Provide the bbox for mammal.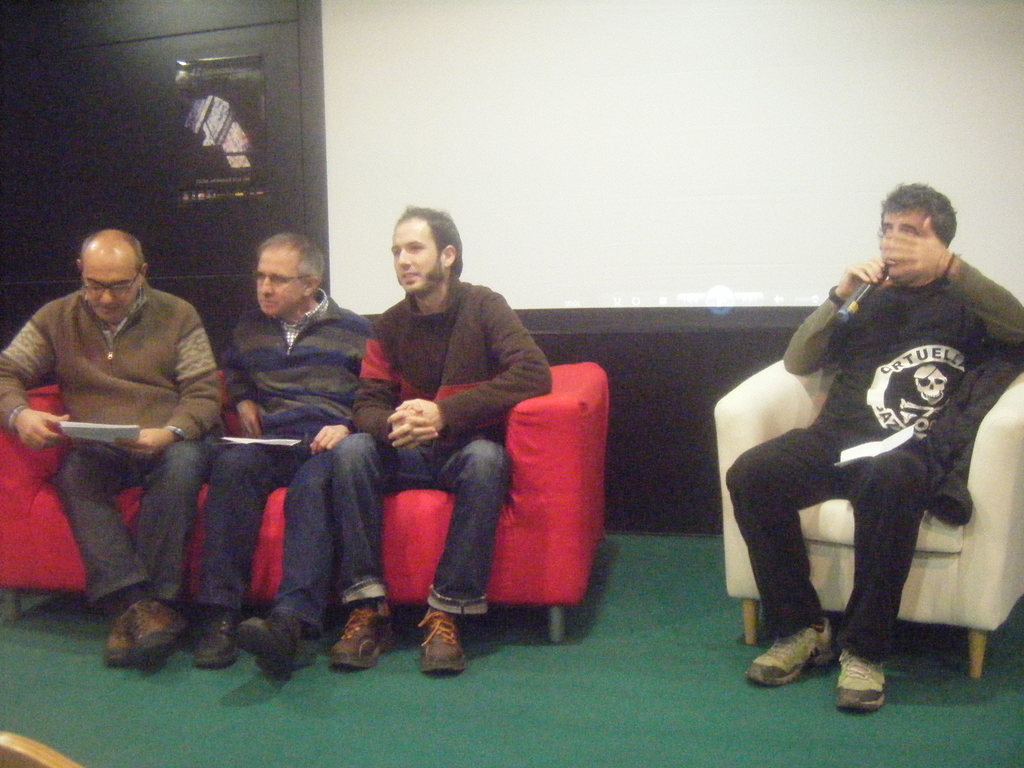
pyautogui.locateOnScreen(721, 182, 1023, 710).
